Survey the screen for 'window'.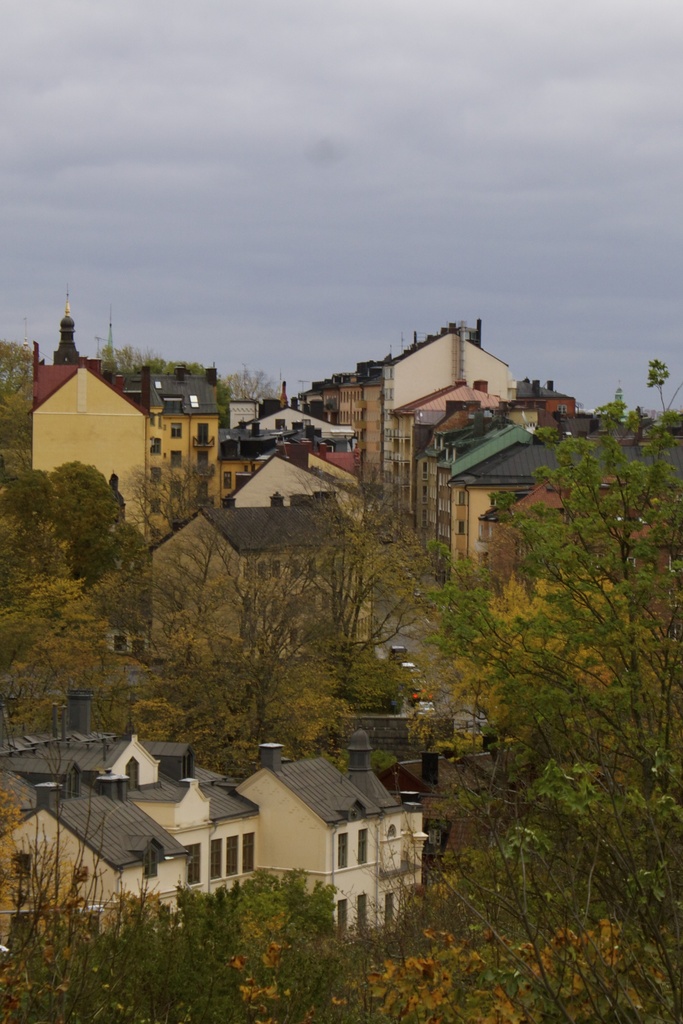
Survey found: region(245, 830, 256, 874).
